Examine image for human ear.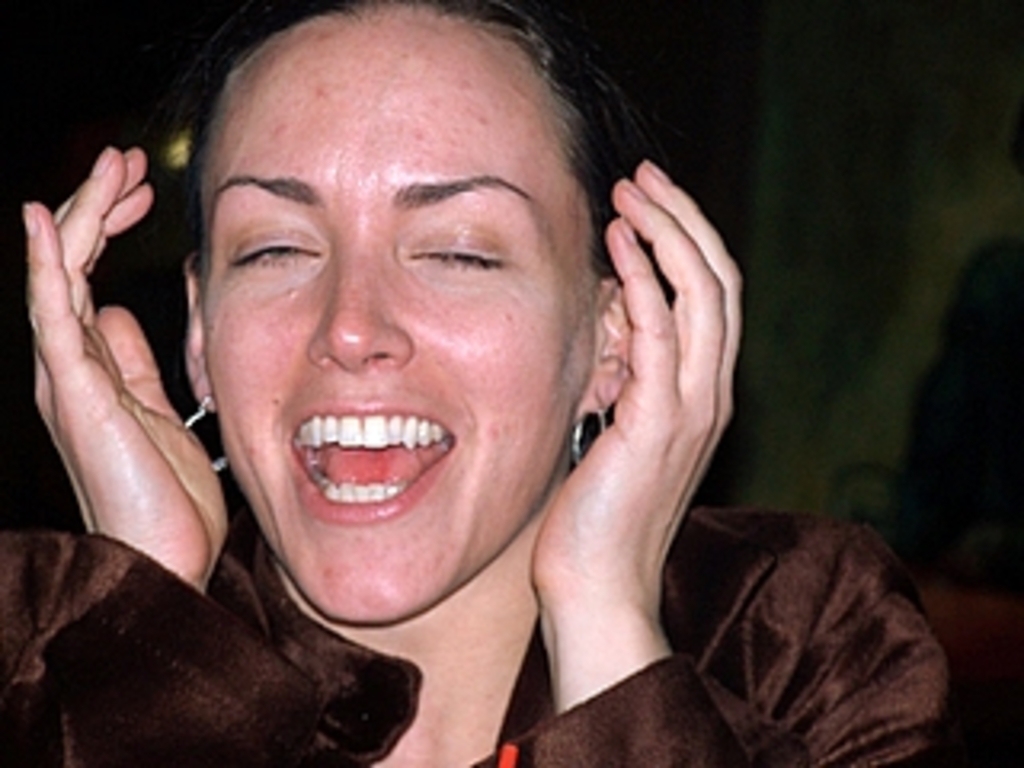
Examination result: 586:278:634:406.
